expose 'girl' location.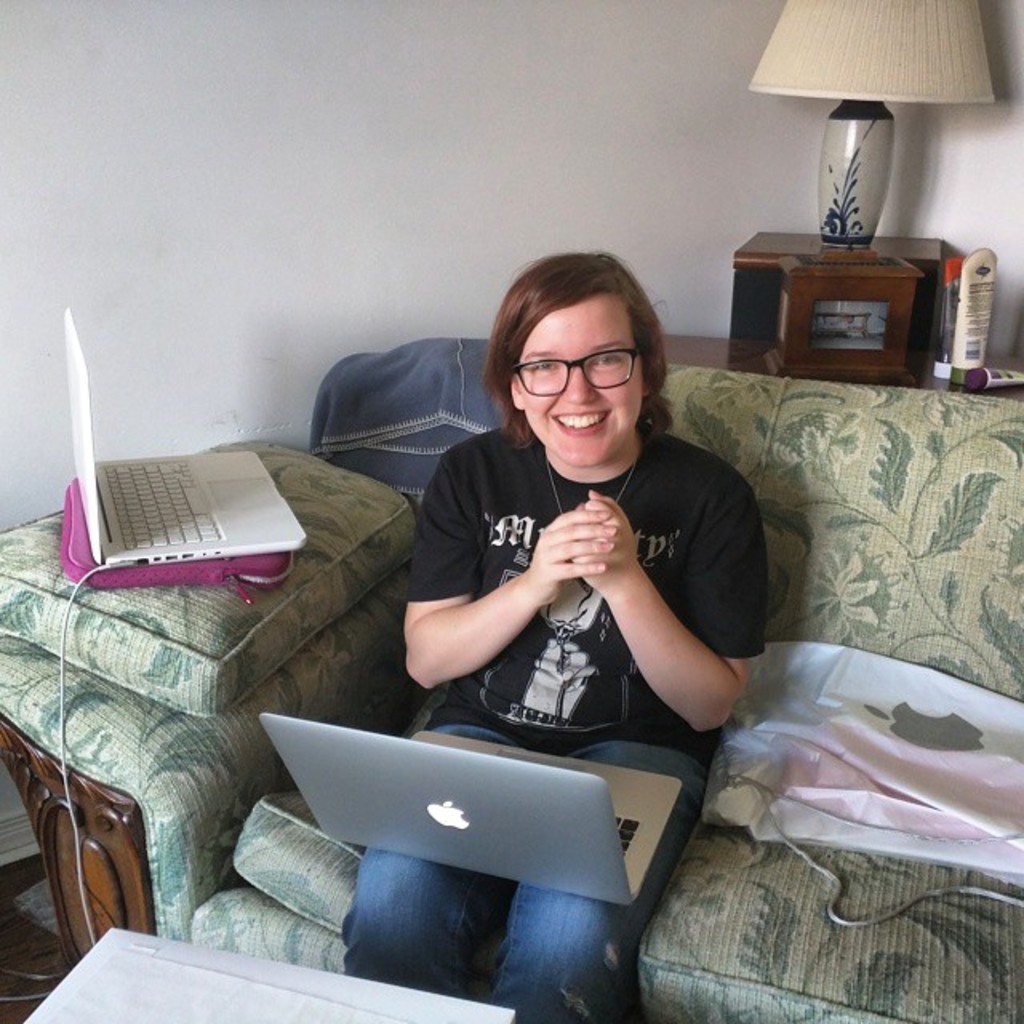
Exposed at pyautogui.locateOnScreen(338, 253, 766, 1022).
